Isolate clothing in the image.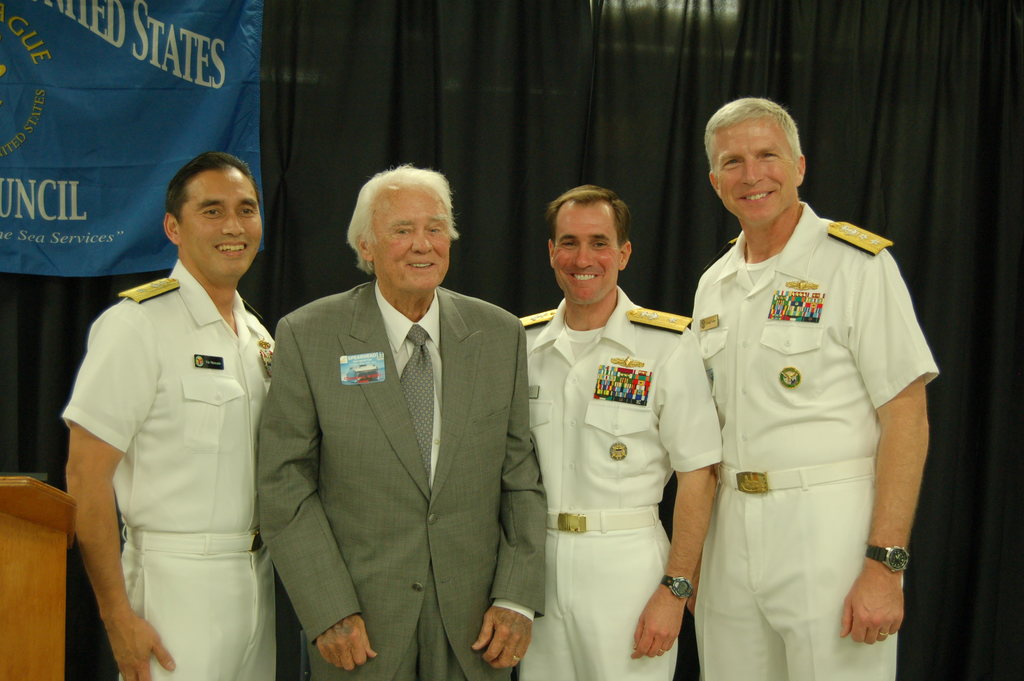
Isolated region: detection(514, 293, 724, 680).
